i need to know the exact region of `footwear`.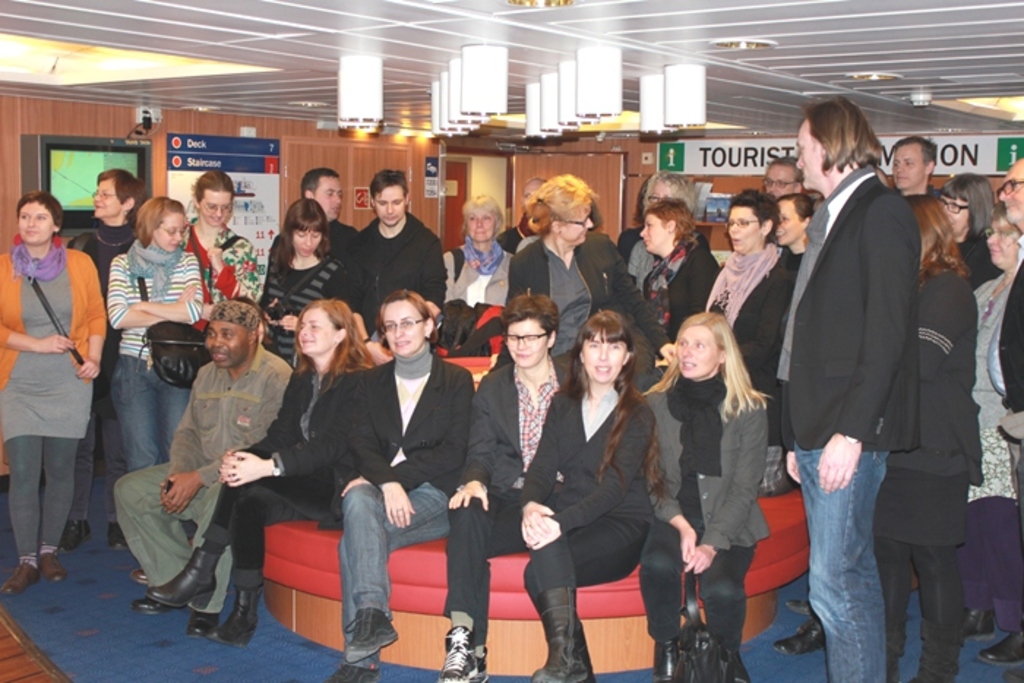
Region: (x1=143, y1=540, x2=222, y2=605).
